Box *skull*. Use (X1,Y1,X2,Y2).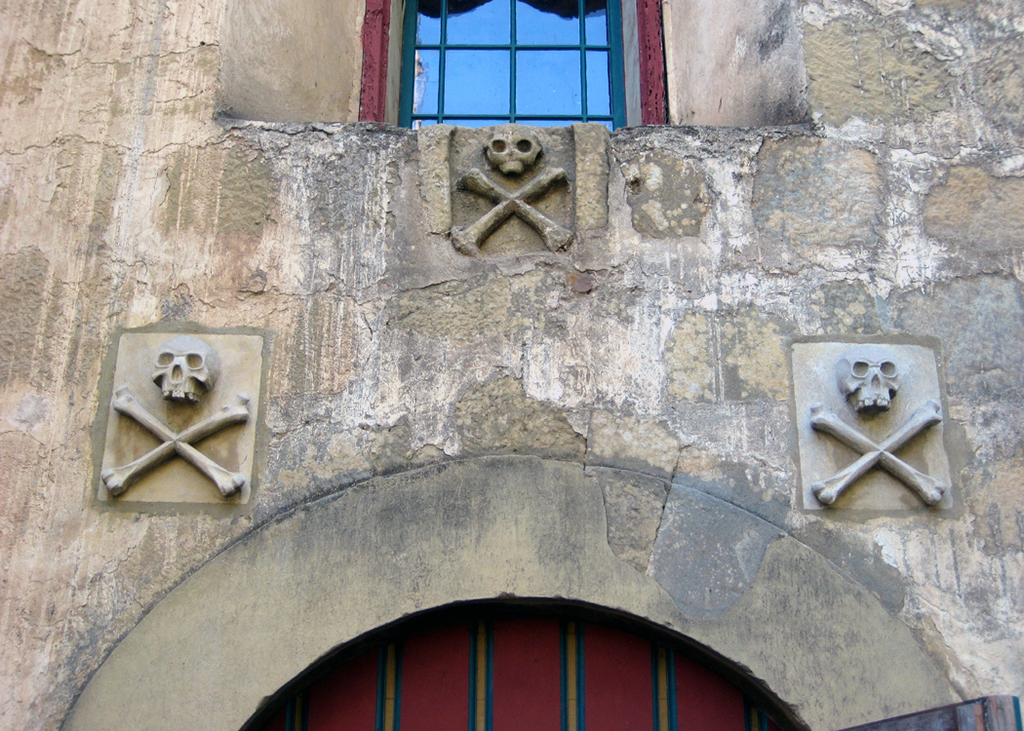
(479,121,548,184).
